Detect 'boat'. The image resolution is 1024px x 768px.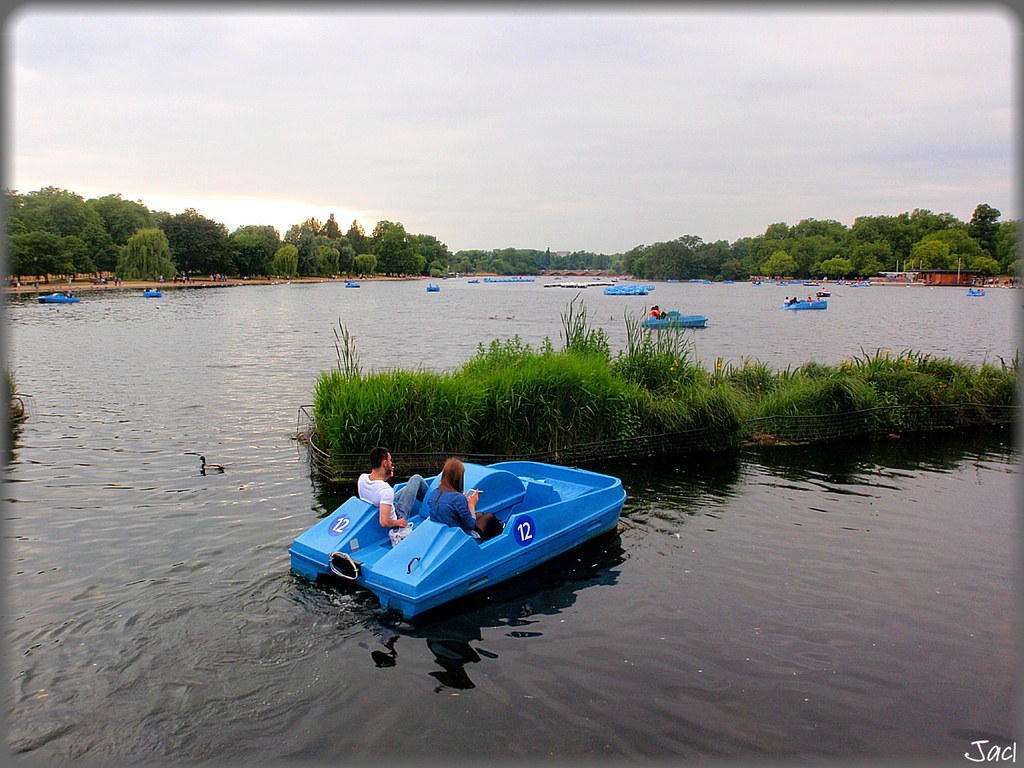
BBox(467, 272, 476, 282).
